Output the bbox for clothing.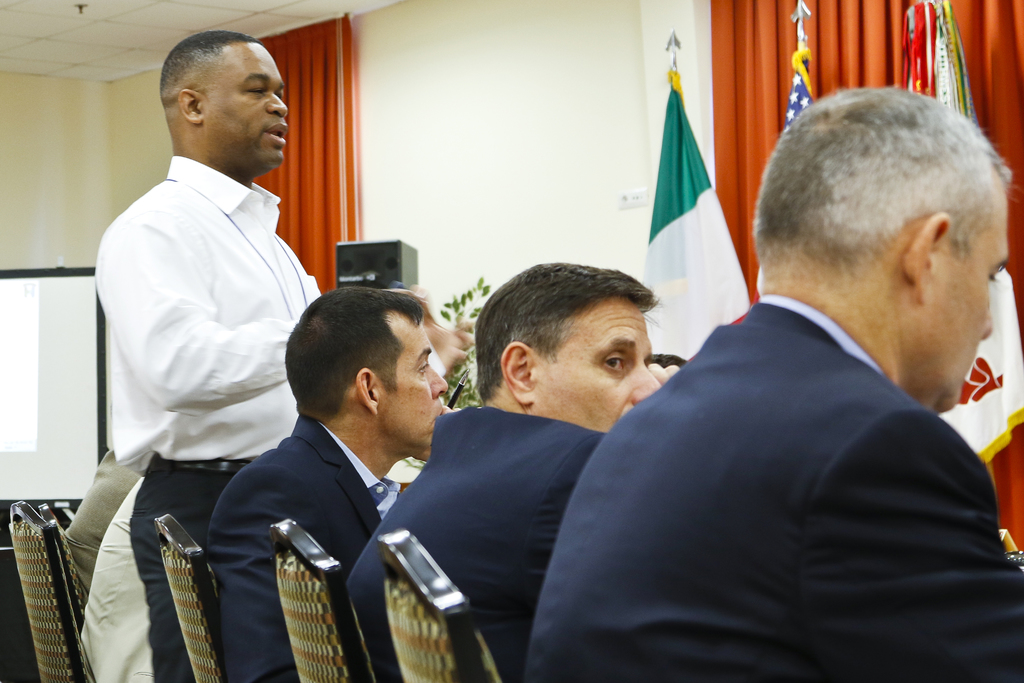
<box>345,396,614,682</box>.
